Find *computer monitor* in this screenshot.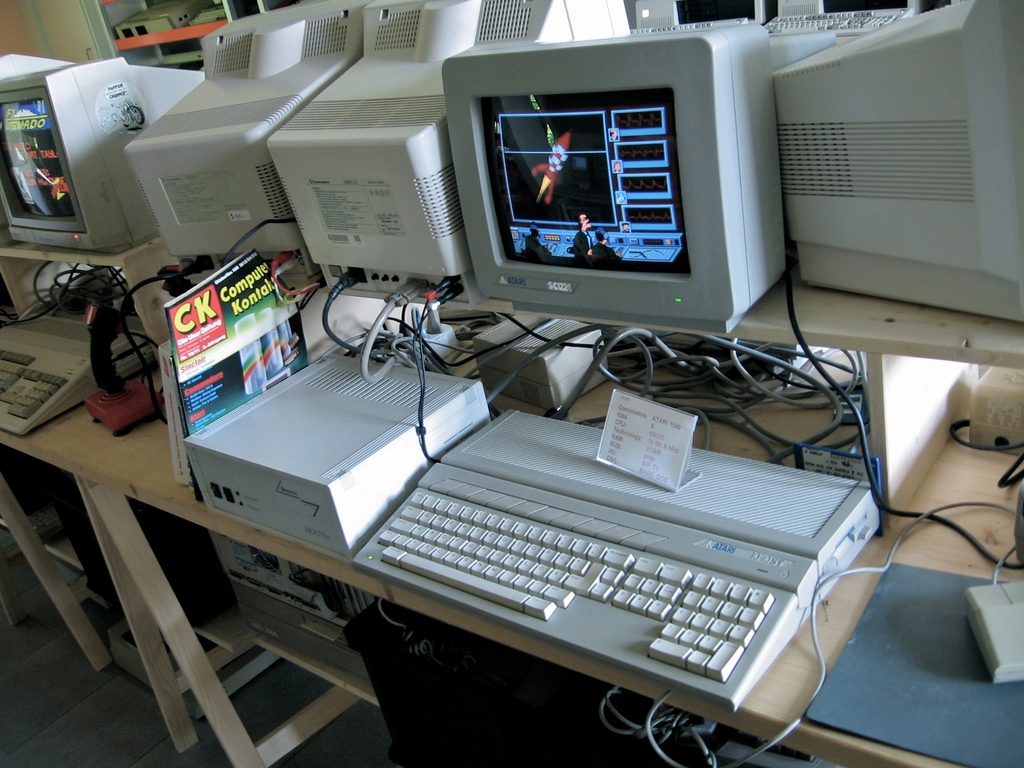
The bounding box for *computer monitor* is Rect(120, 0, 365, 282).
